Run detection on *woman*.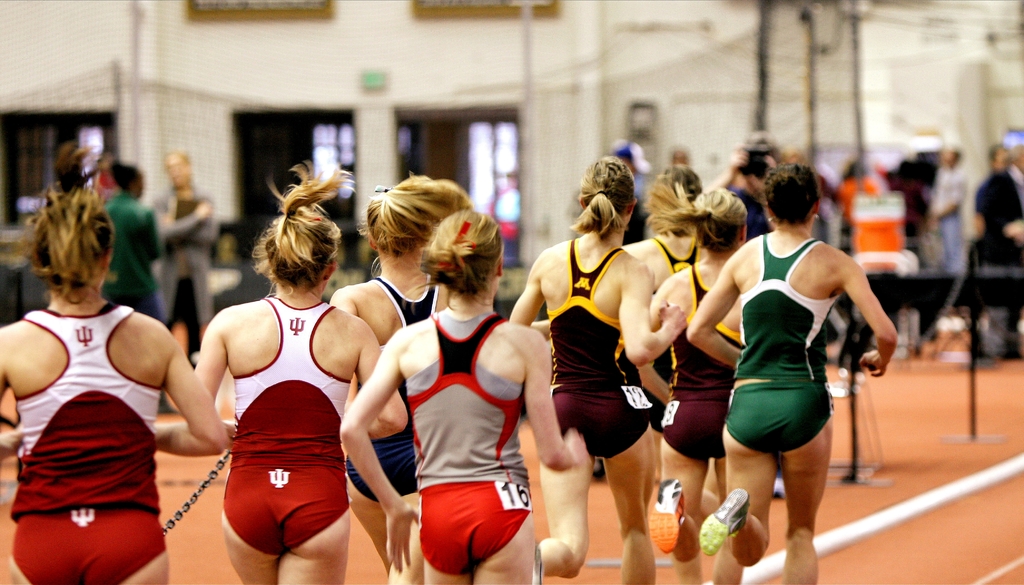
Result: select_region(180, 188, 394, 569).
